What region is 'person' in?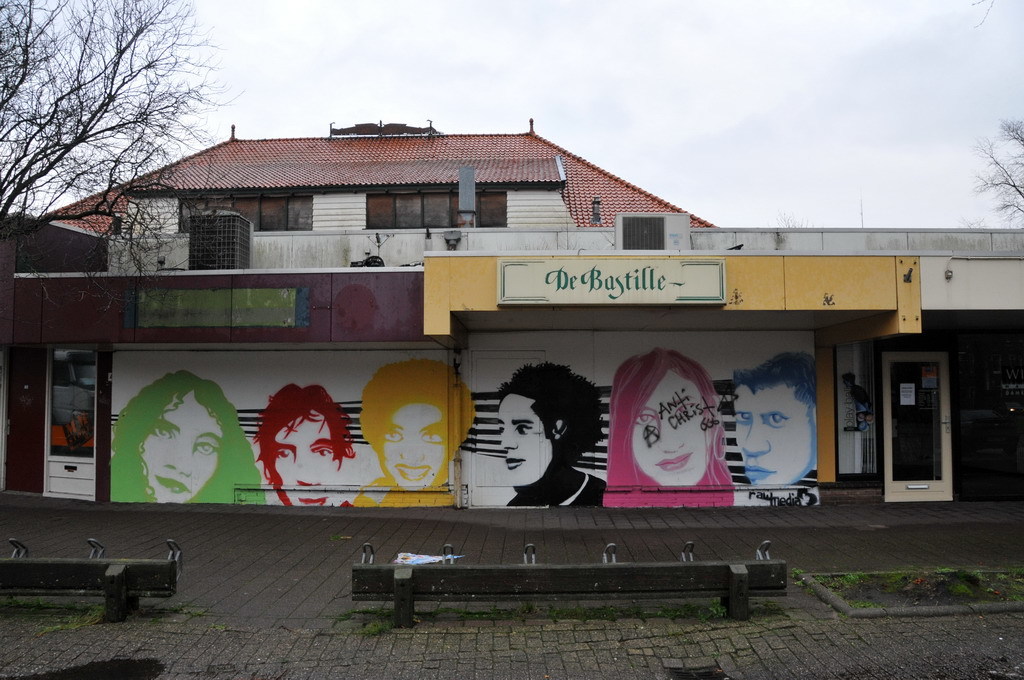
locate(468, 367, 609, 528).
